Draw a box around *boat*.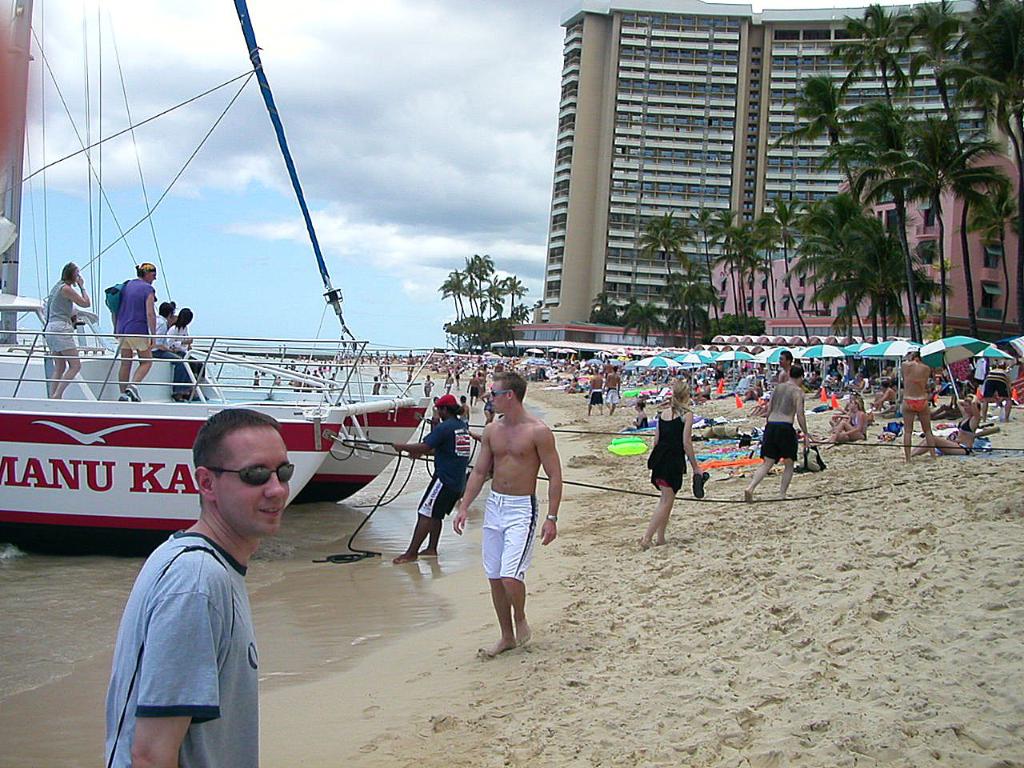
Rect(0, 0, 368, 556).
